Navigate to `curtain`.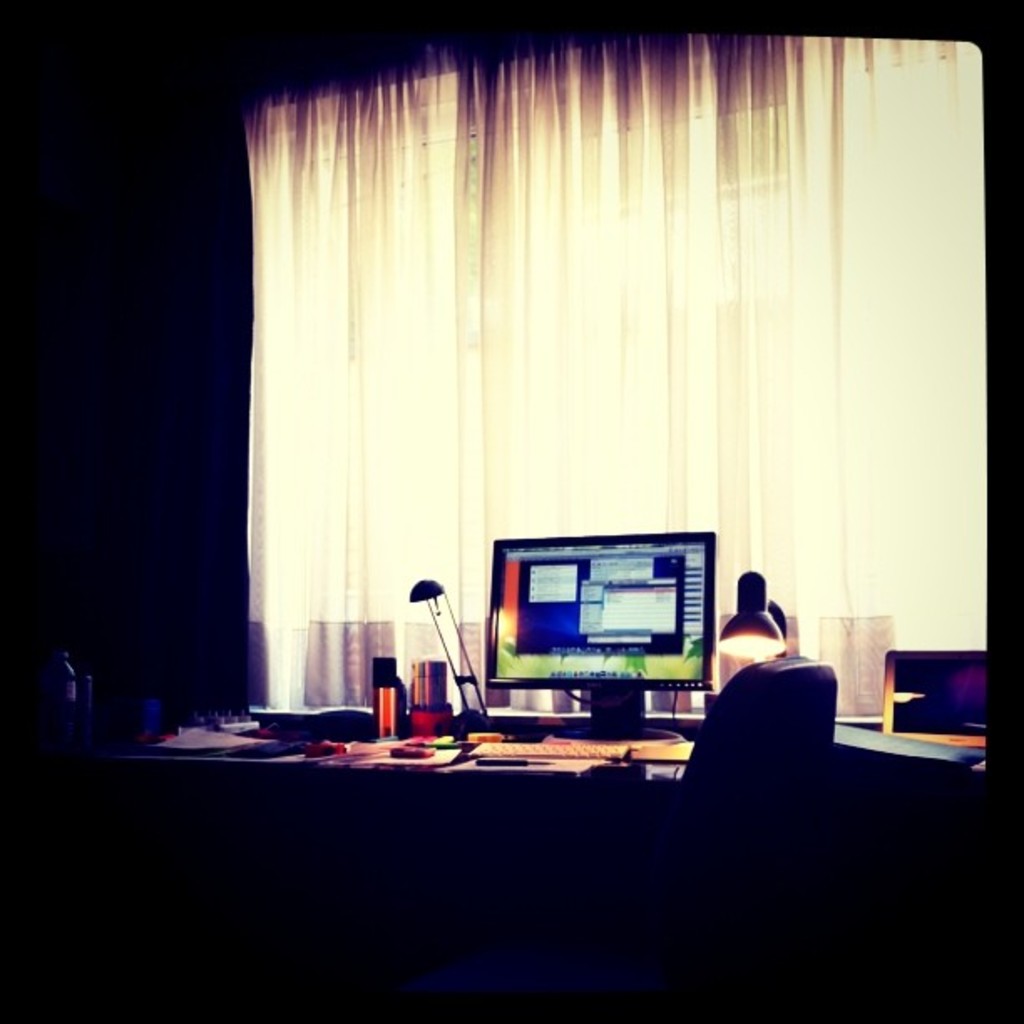
Navigation target: <bbox>243, 27, 982, 726</bbox>.
